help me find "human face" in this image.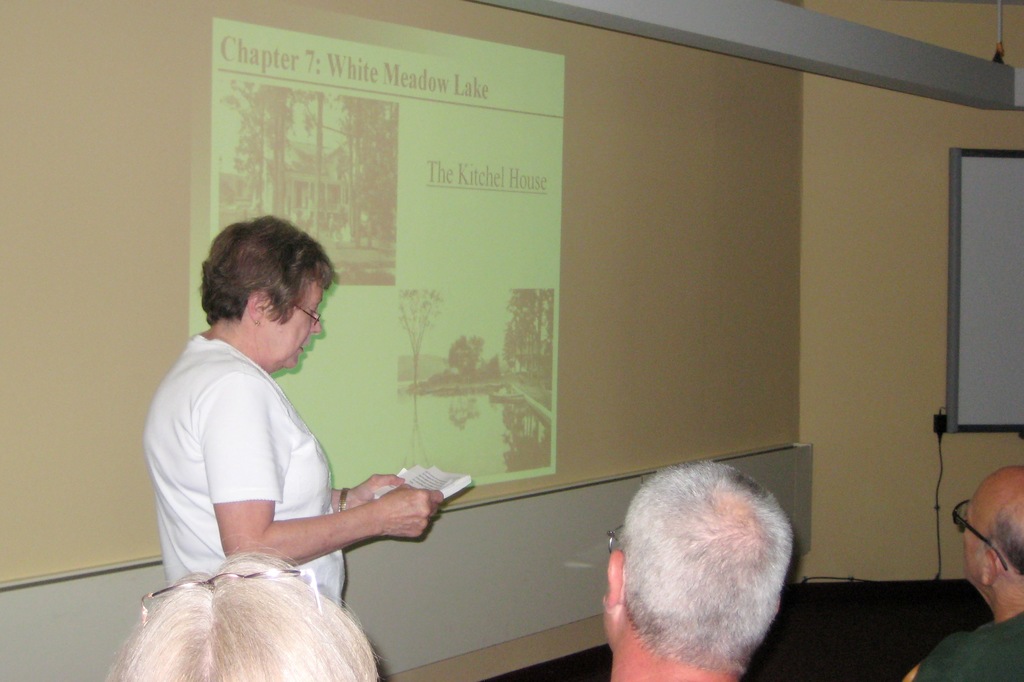
Found it: detection(266, 282, 322, 371).
